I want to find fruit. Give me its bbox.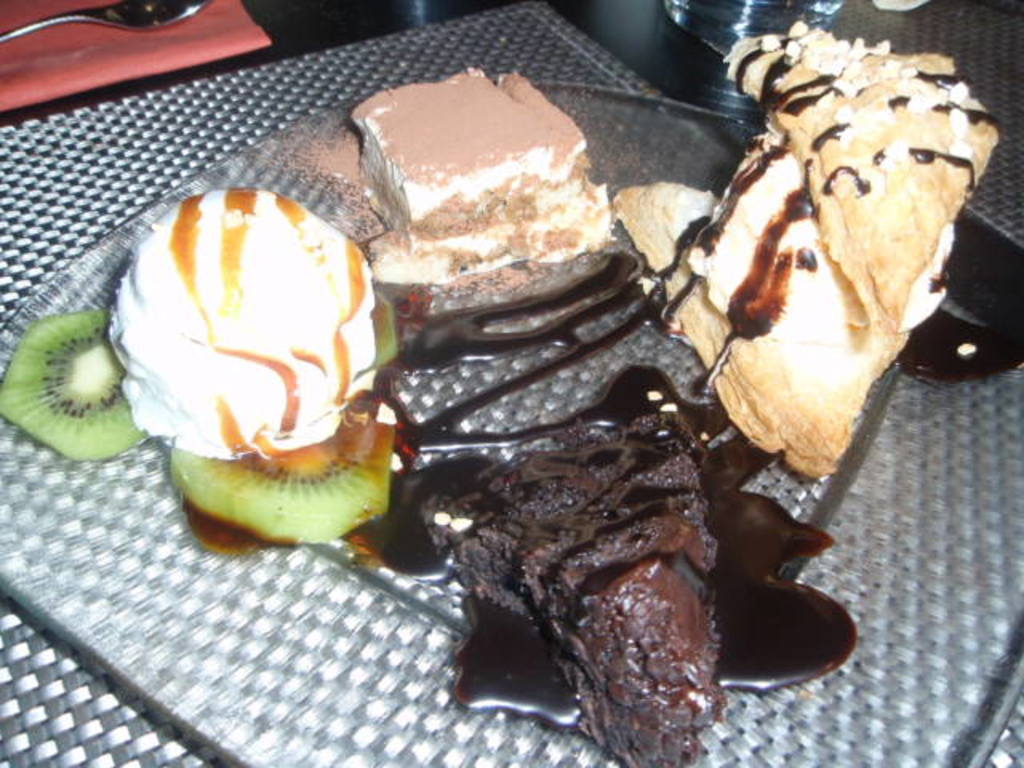
BBox(13, 302, 136, 478).
